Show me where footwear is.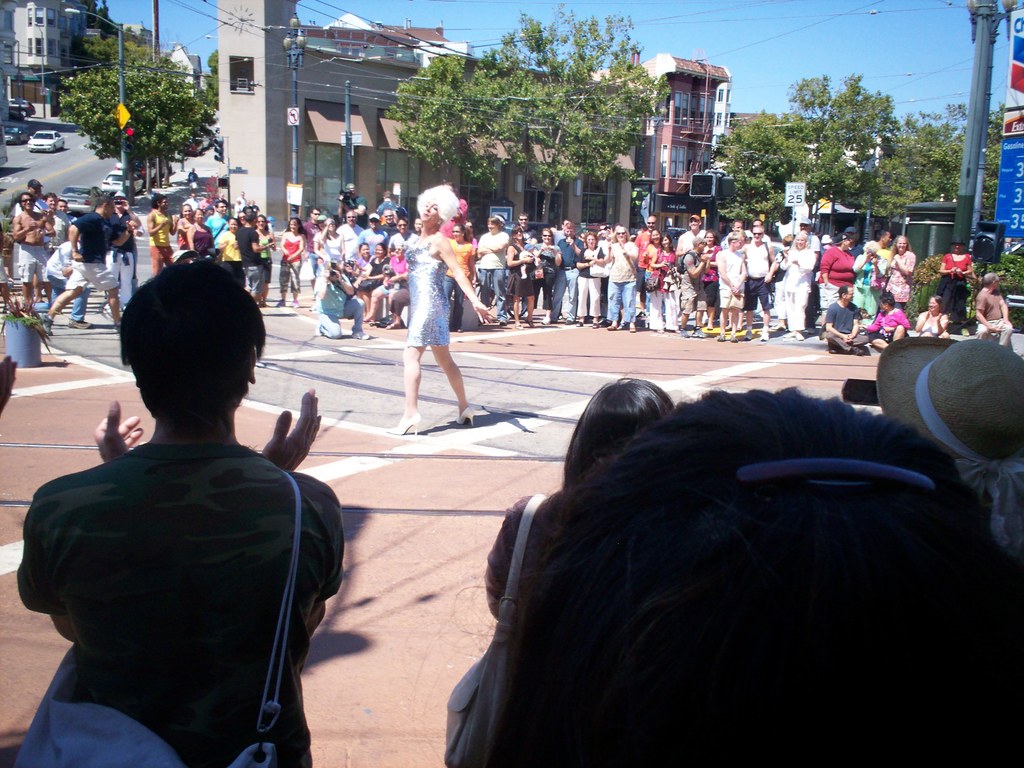
footwear is at x1=311 y1=317 x2=318 y2=339.
